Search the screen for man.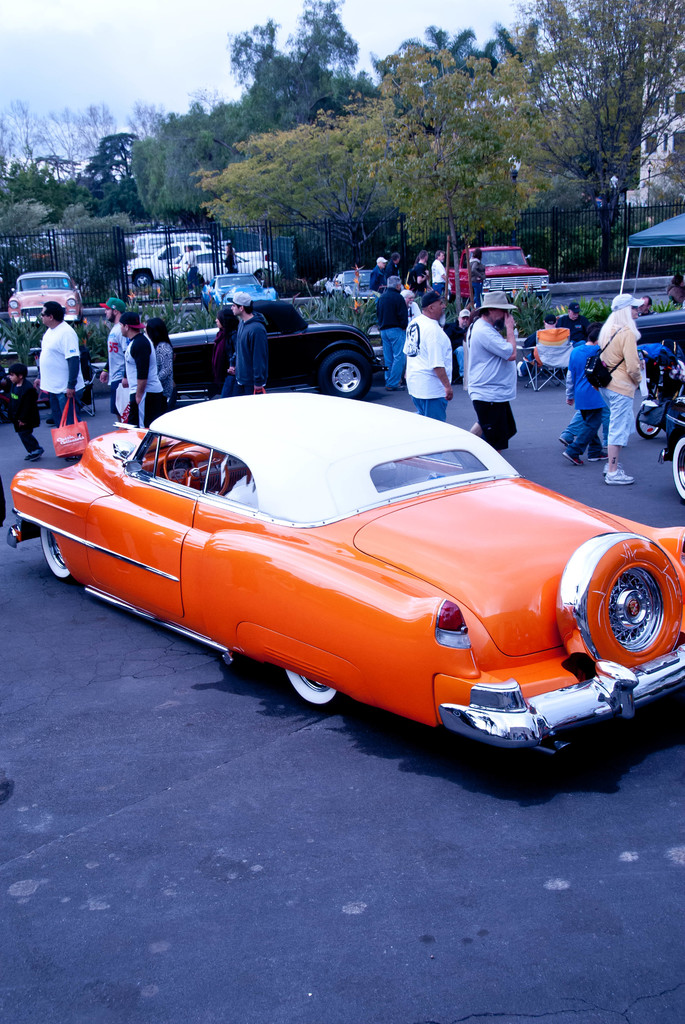
Found at bbox=[431, 248, 447, 292].
